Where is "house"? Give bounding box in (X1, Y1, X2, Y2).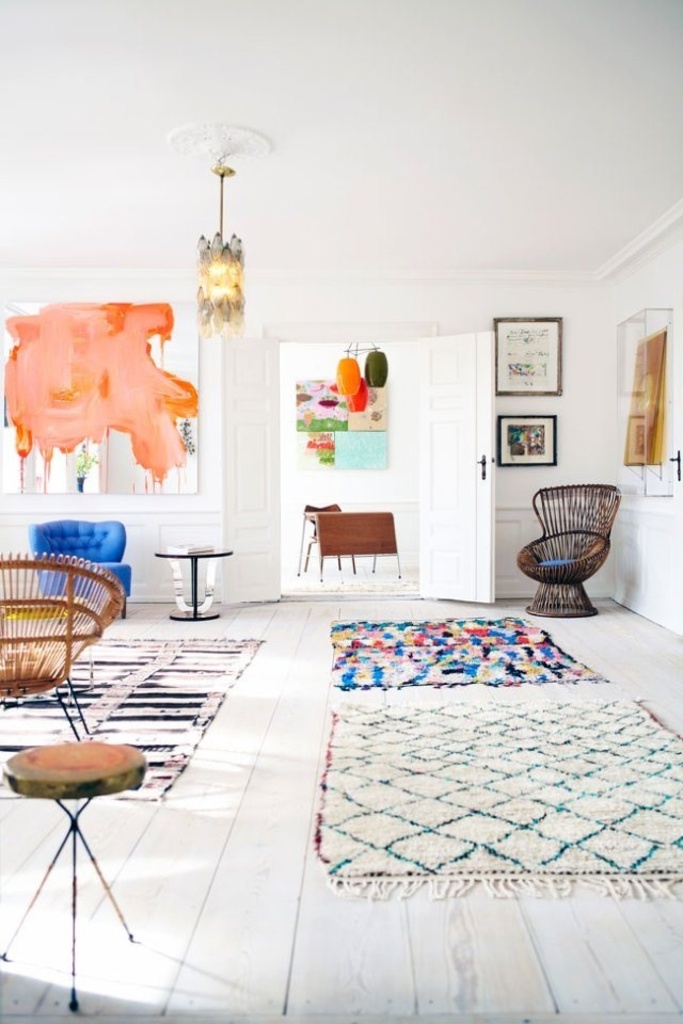
(0, 0, 682, 1023).
